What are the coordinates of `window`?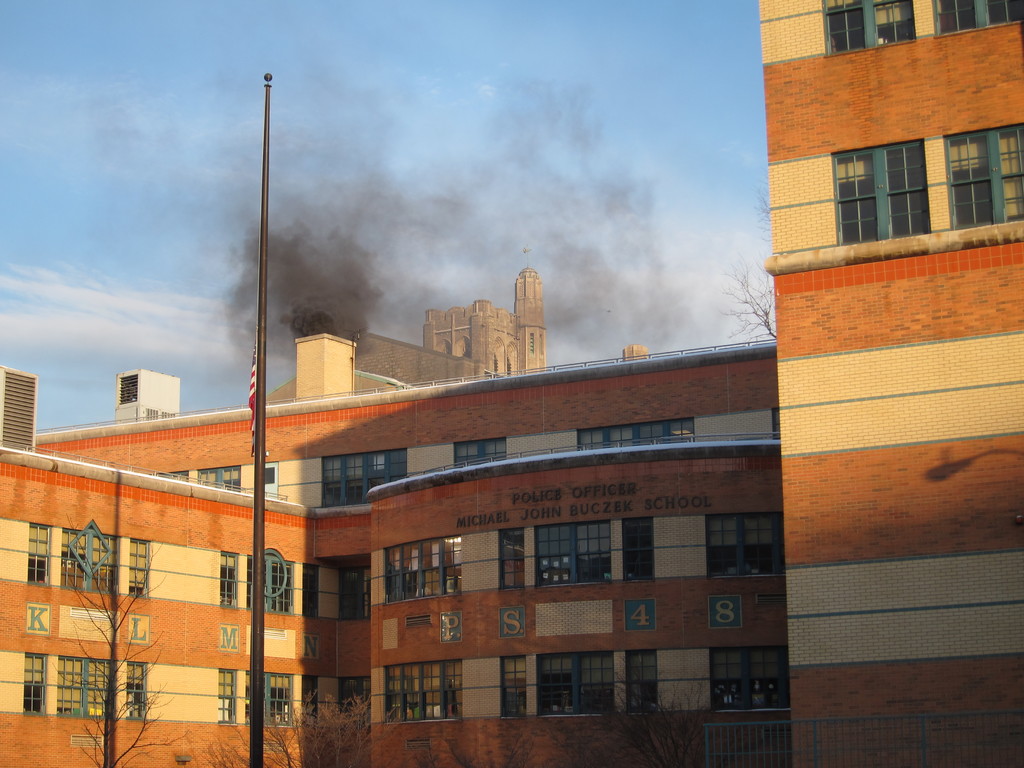
624:648:660:714.
